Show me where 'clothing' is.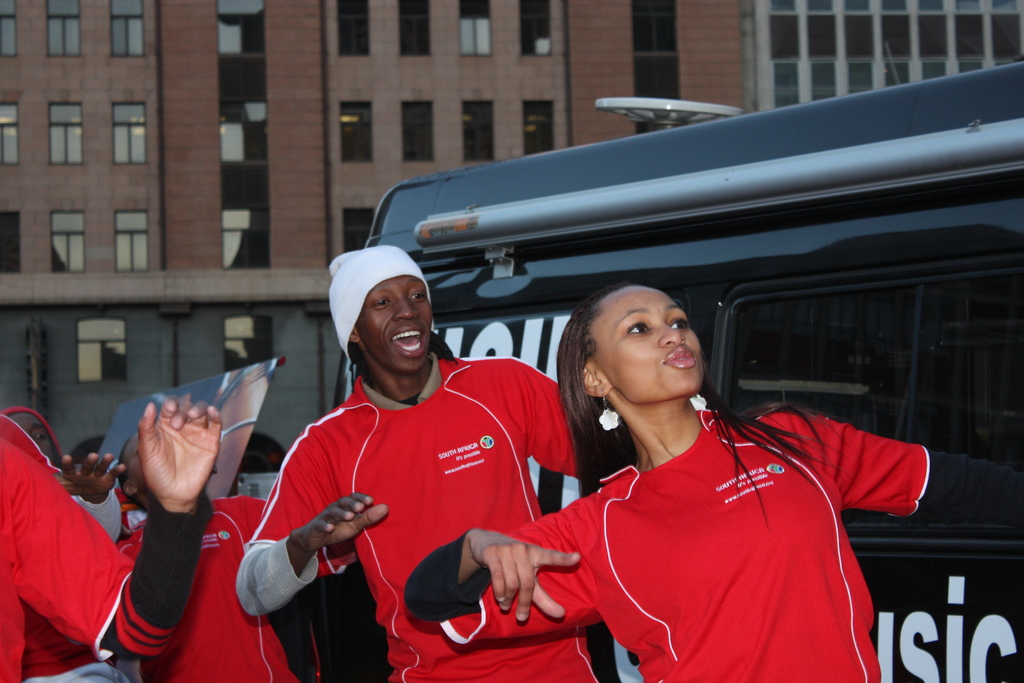
'clothing' is at 233,345,588,682.
